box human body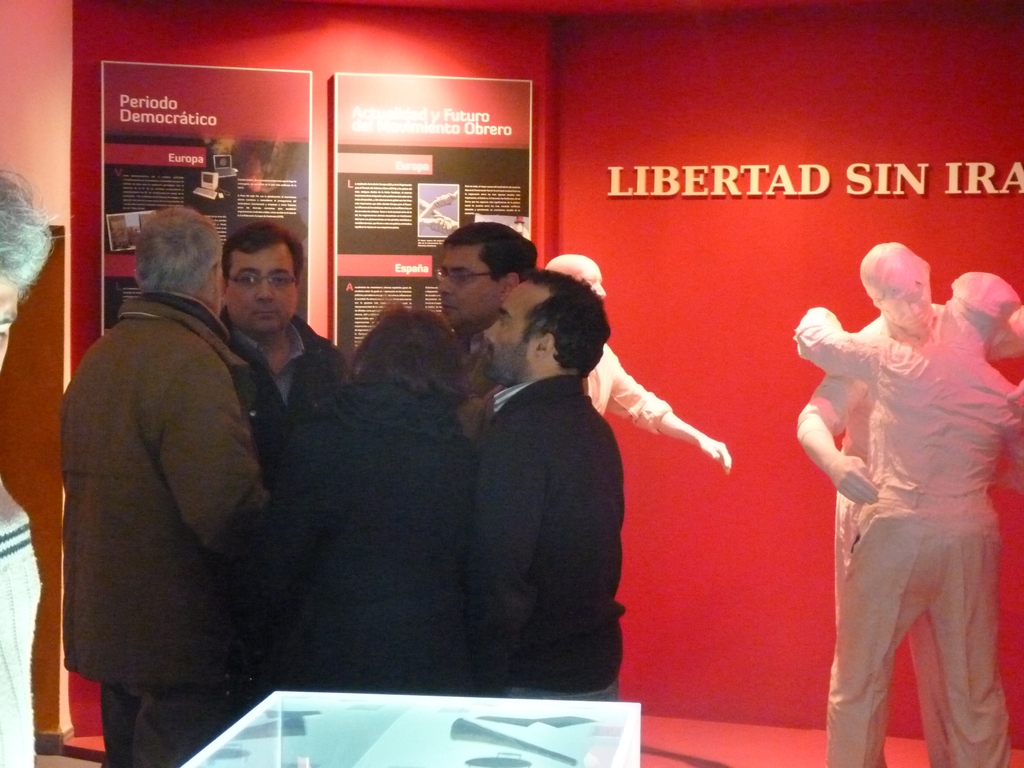
{"left": 435, "top": 216, "right": 545, "bottom": 408}
